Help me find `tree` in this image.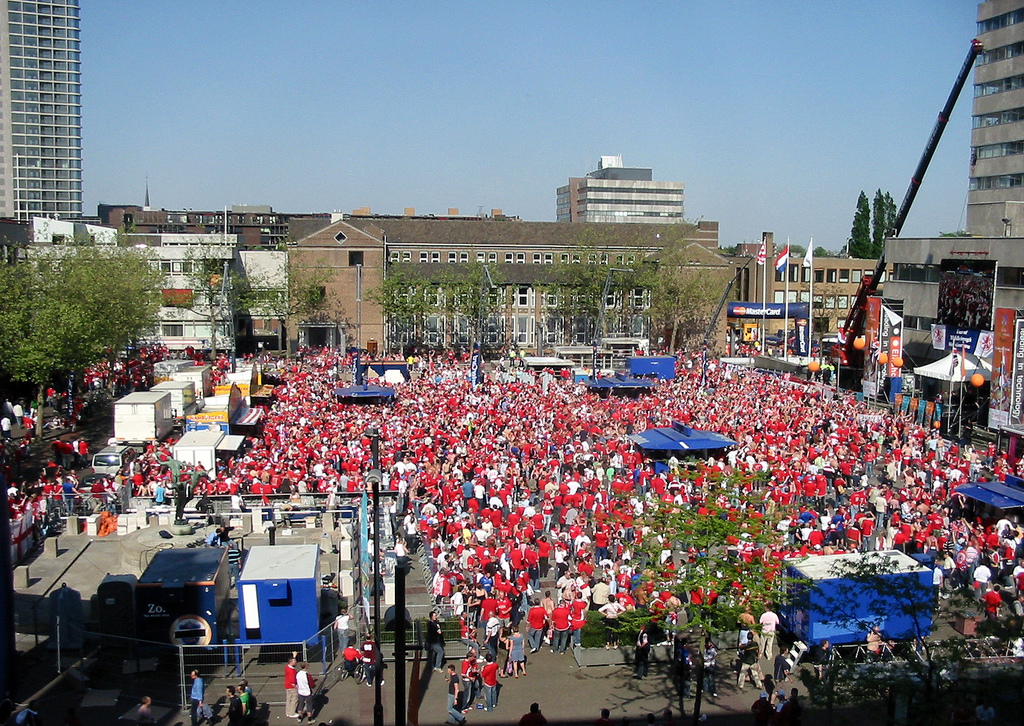
Found it: detection(531, 226, 628, 347).
